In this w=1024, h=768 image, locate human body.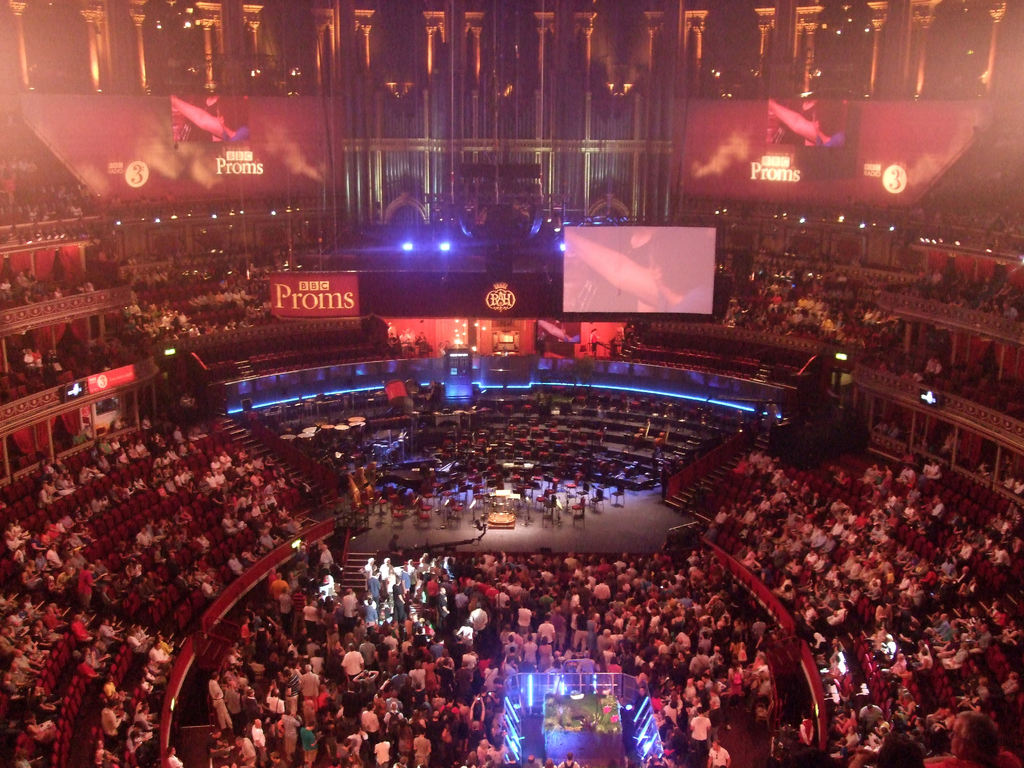
Bounding box: Rect(760, 399, 774, 425).
